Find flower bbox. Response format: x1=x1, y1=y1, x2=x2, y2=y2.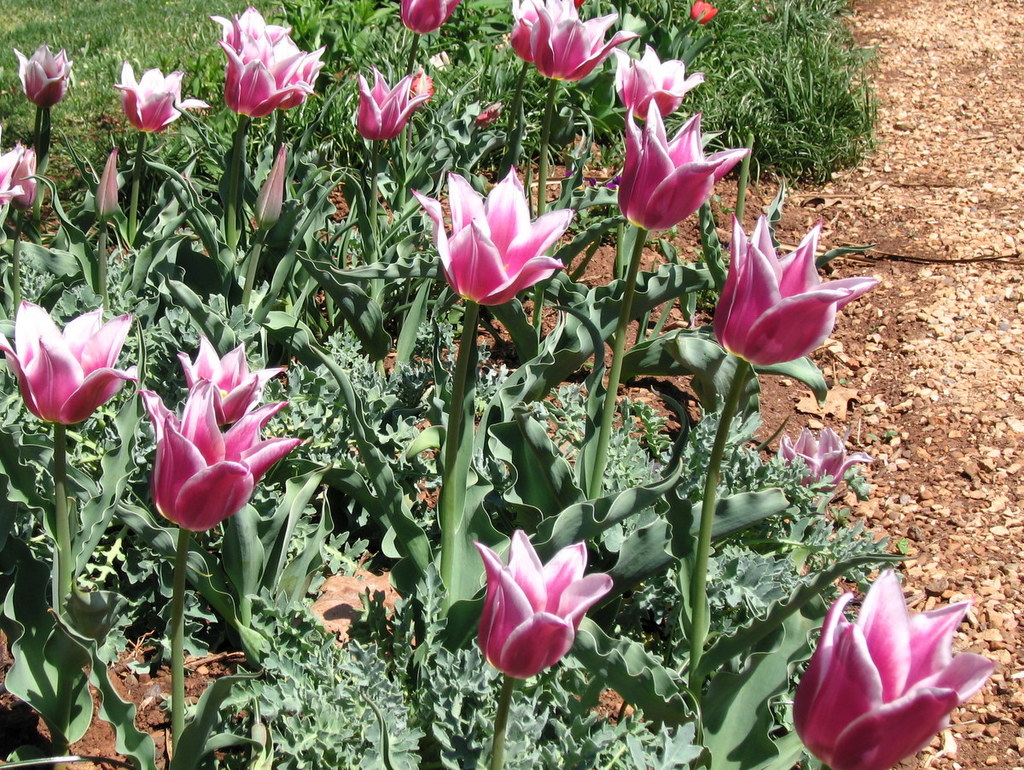
x1=405, y1=167, x2=570, y2=306.
